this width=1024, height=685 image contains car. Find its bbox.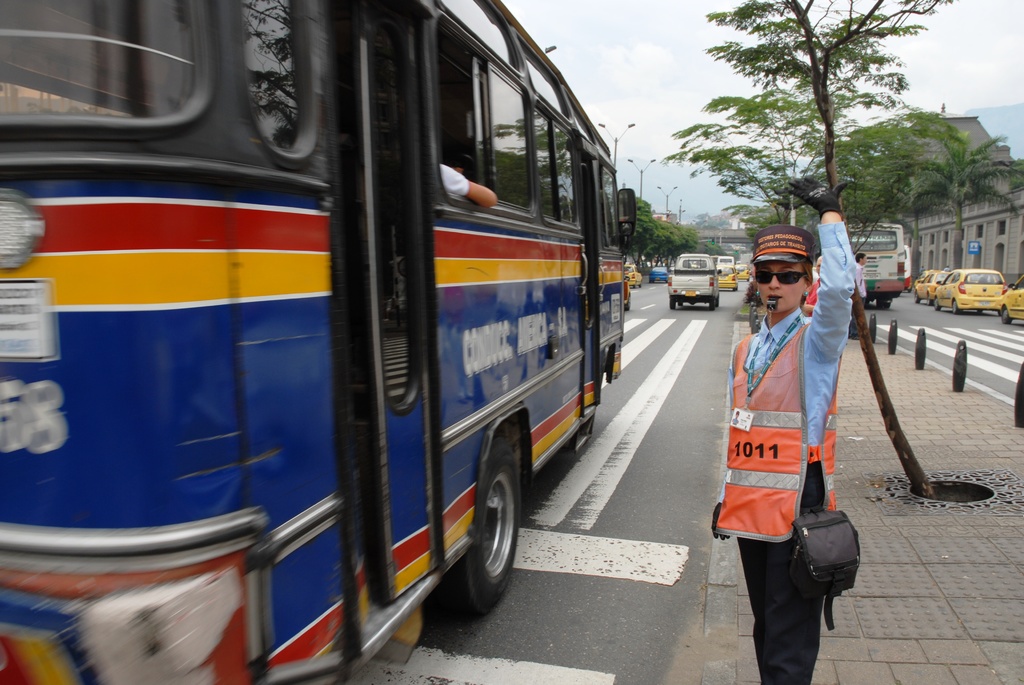
box=[913, 271, 926, 283].
